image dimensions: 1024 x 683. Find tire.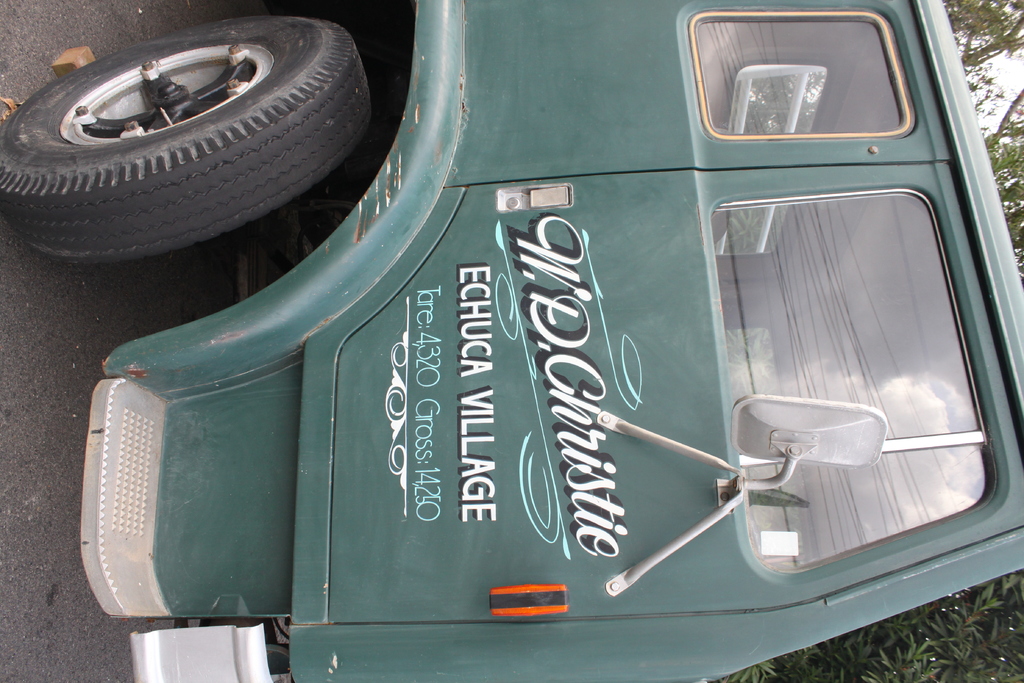
bbox(0, 10, 381, 263).
